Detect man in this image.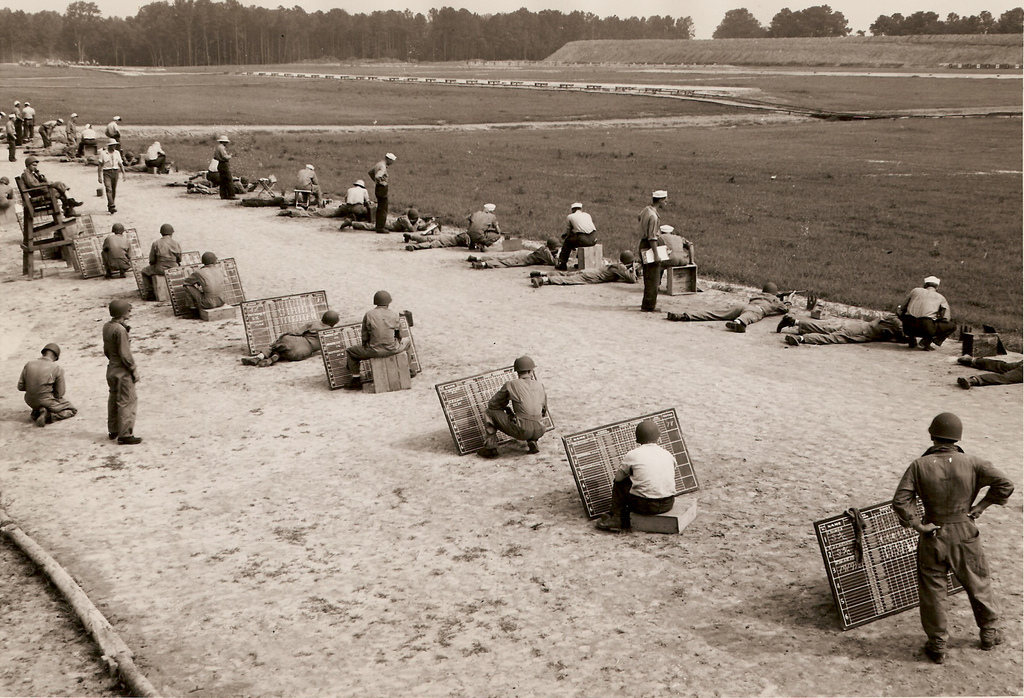
Detection: (left=466, top=199, right=503, bottom=250).
